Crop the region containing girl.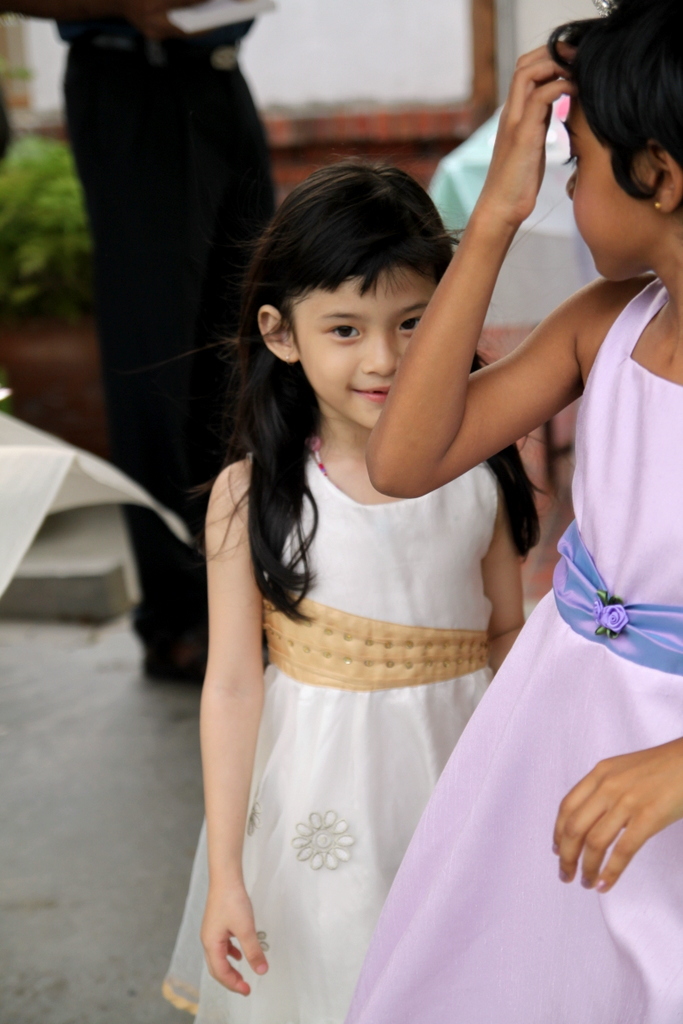
Crop region: (left=363, top=1, right=682, bottom=1023).
